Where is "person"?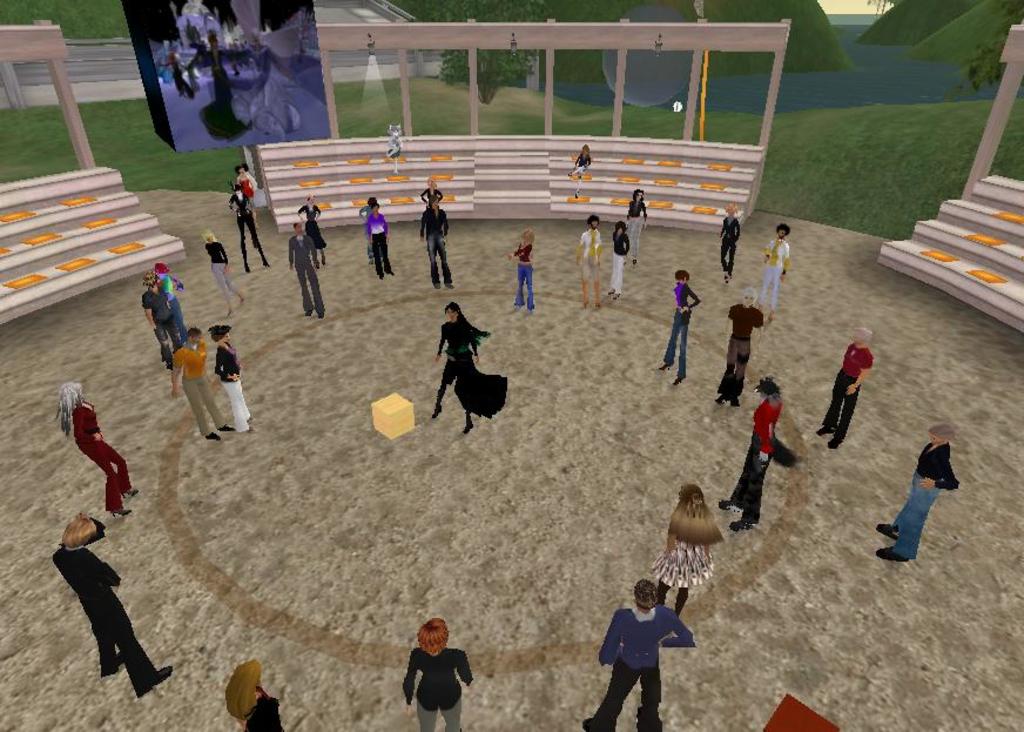
l=716, t=284, r=767, b=408.
